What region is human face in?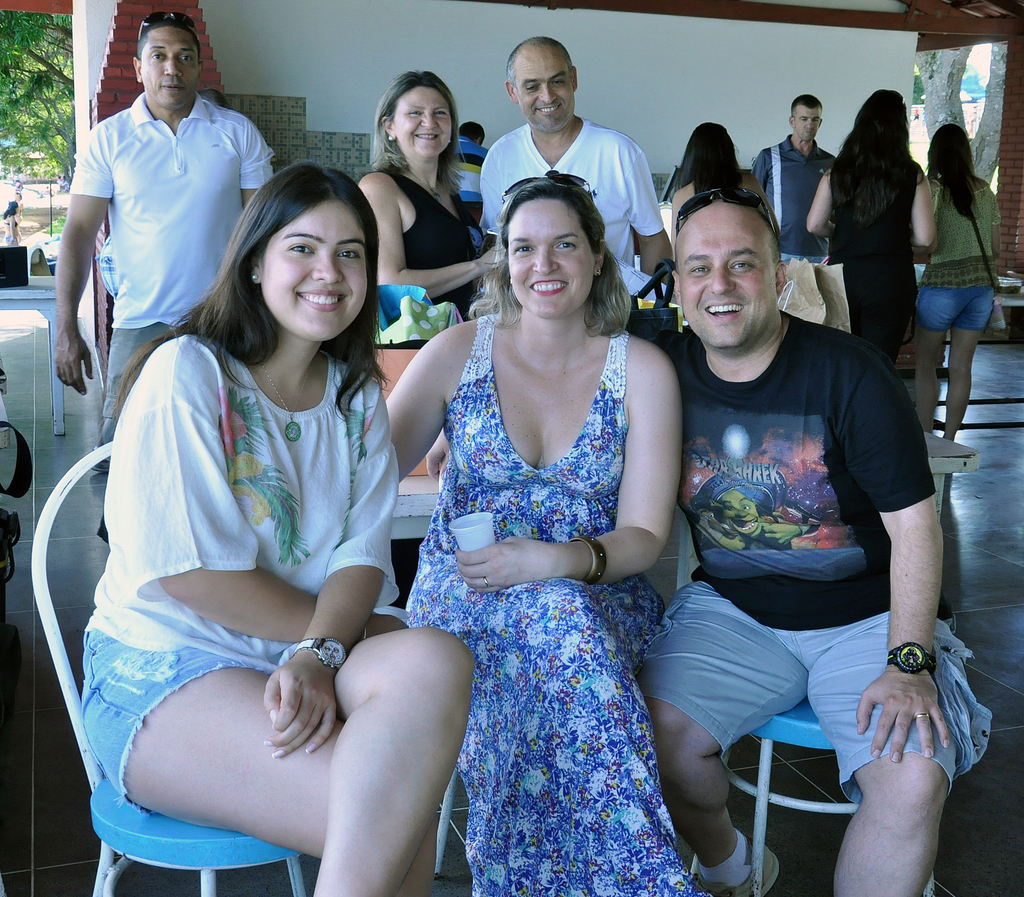
{"left": 514, "top": 49, "right": 572, "bottom": 131}.
